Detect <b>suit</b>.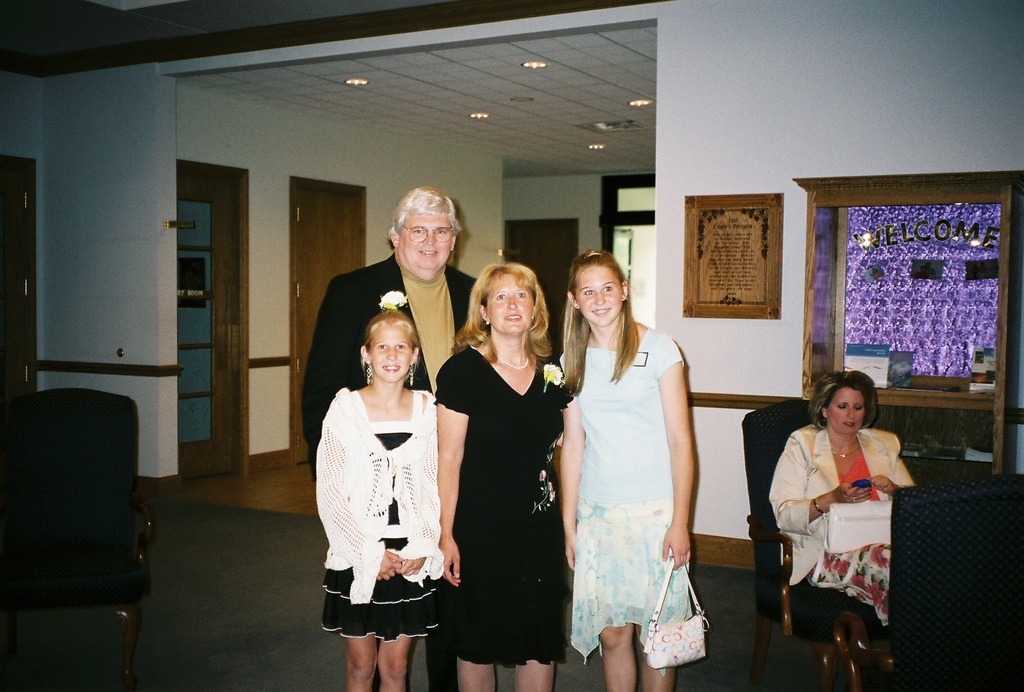
Detected at box(765, 424, 915, 587).
